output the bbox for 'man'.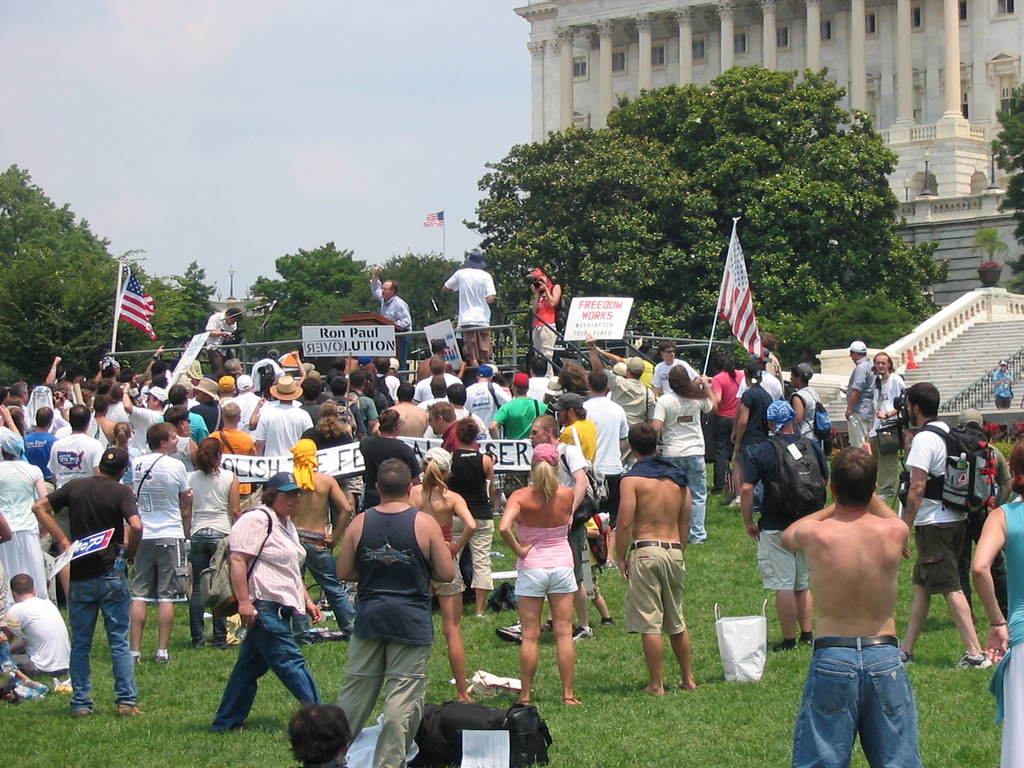
box(26, 405, 55, 462).
